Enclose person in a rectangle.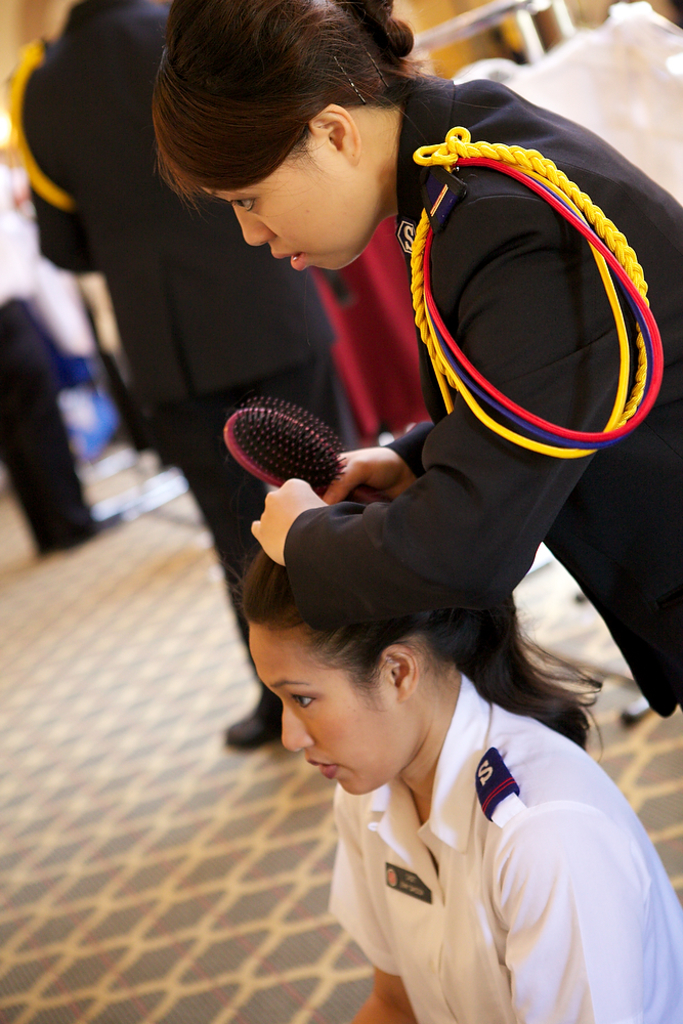
detection(152, 0, 682, 721).
